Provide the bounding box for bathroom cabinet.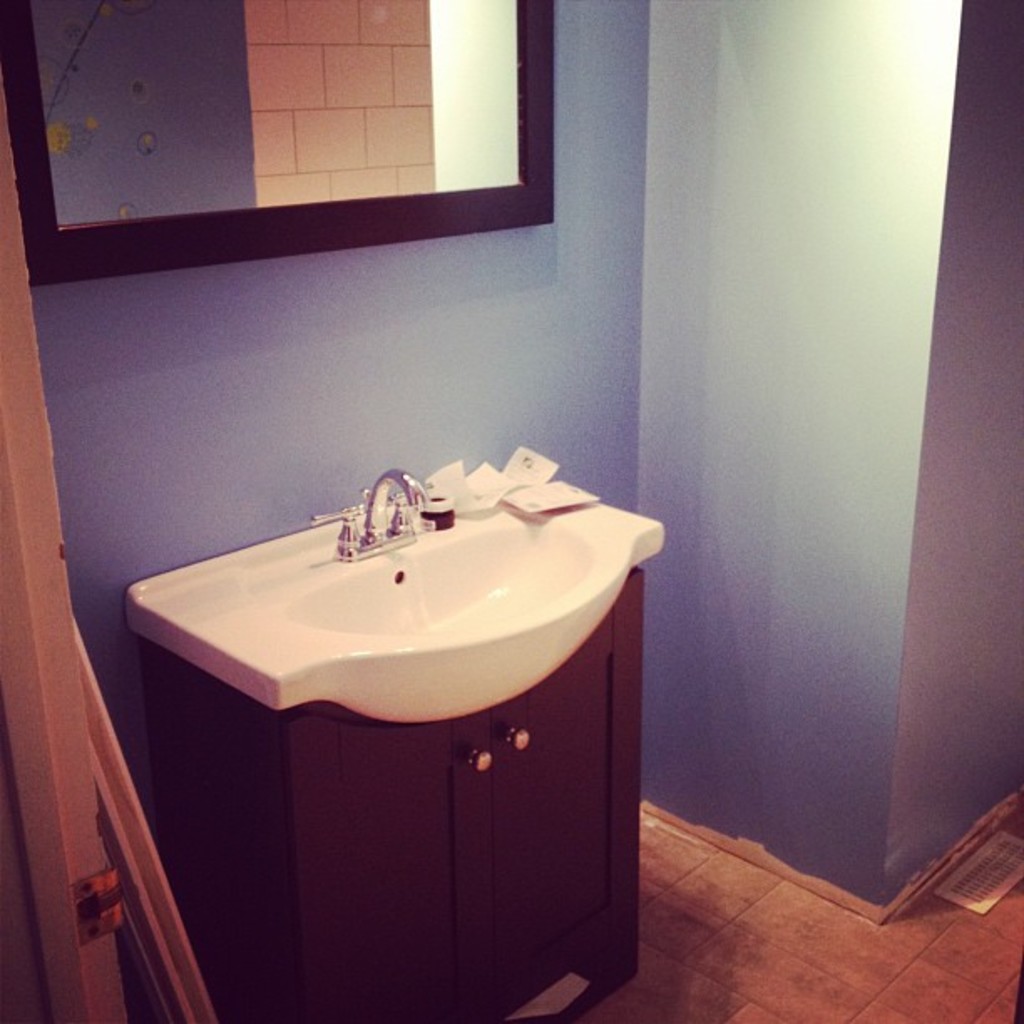
bbox=(124, 562, 651, 1022).
